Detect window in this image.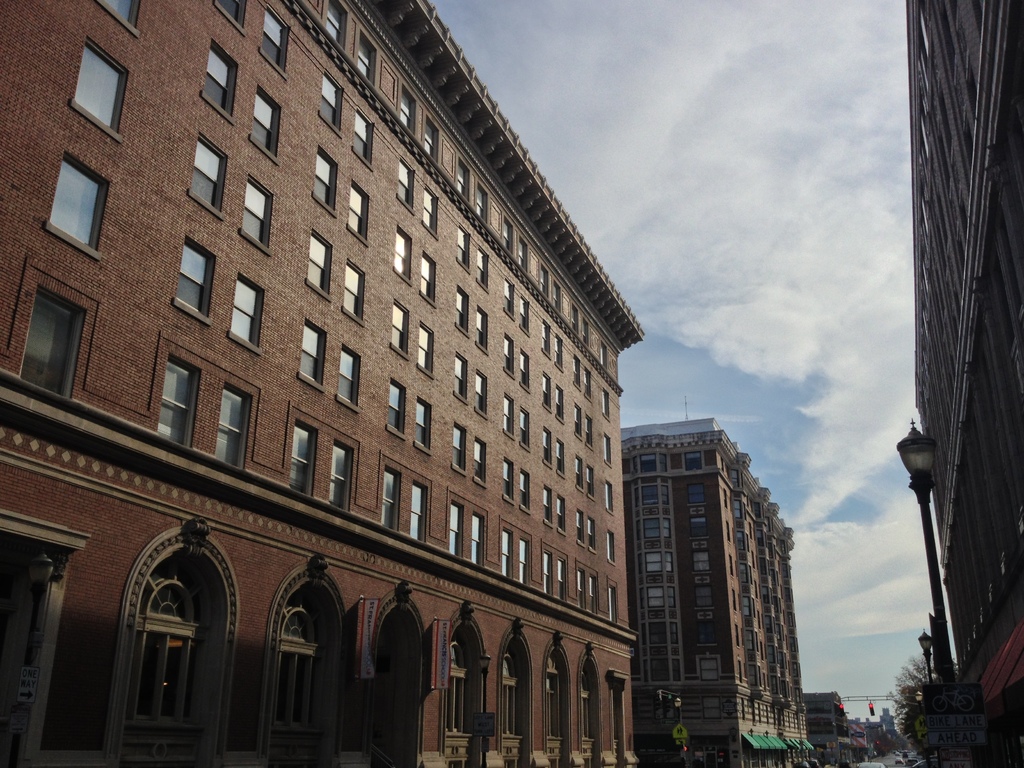
Detection: detection(559, 383, 566, 424).
